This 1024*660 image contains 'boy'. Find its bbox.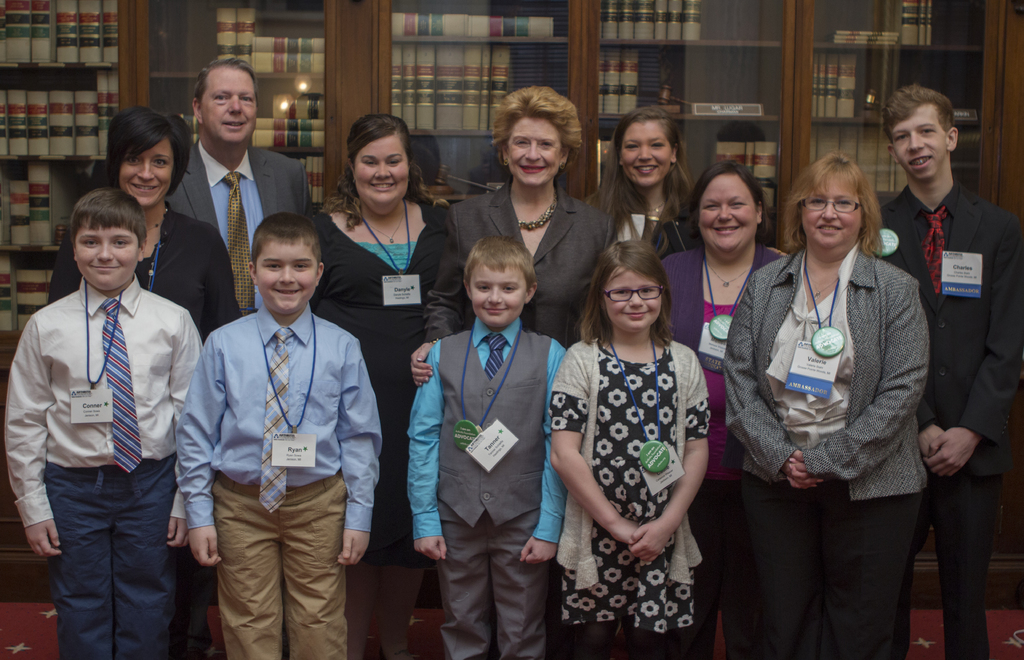
BBox(410, 227, 568, 657).
